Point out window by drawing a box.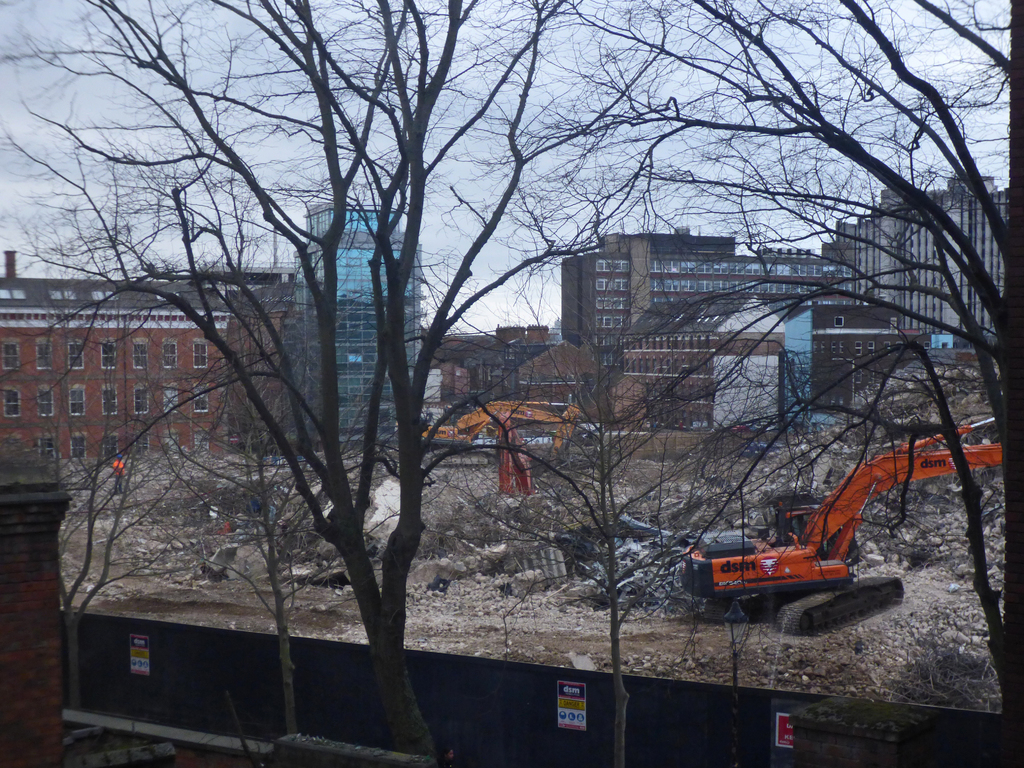
<box>0,336,15,369</box>.
